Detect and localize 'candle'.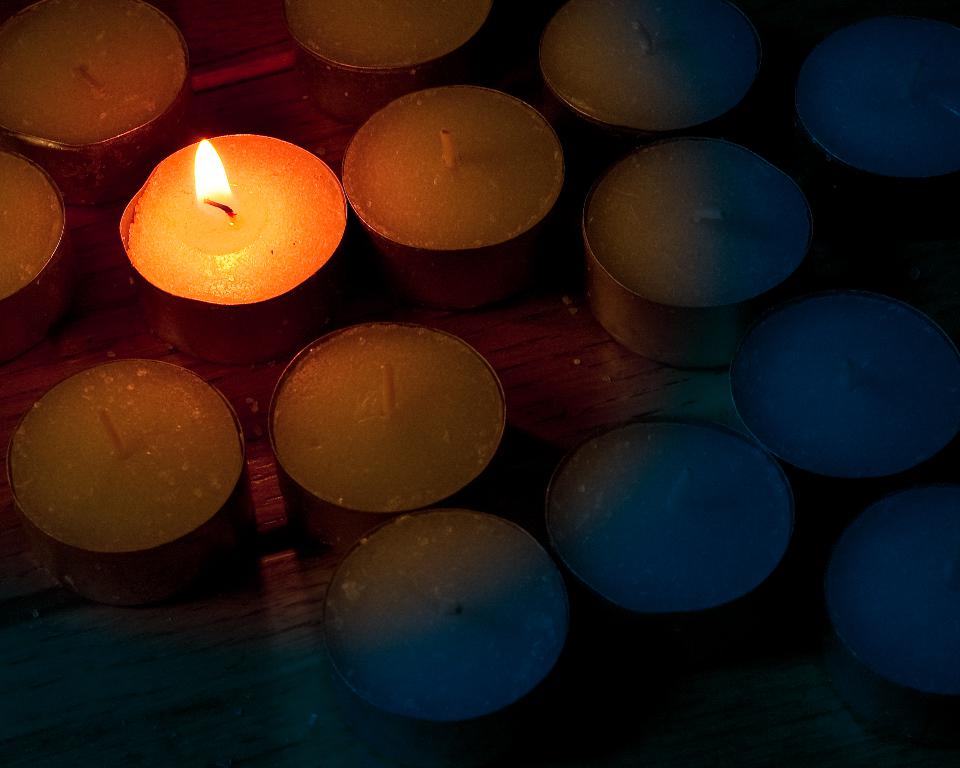
Localized at Rect(723, 278, 959, 511).
